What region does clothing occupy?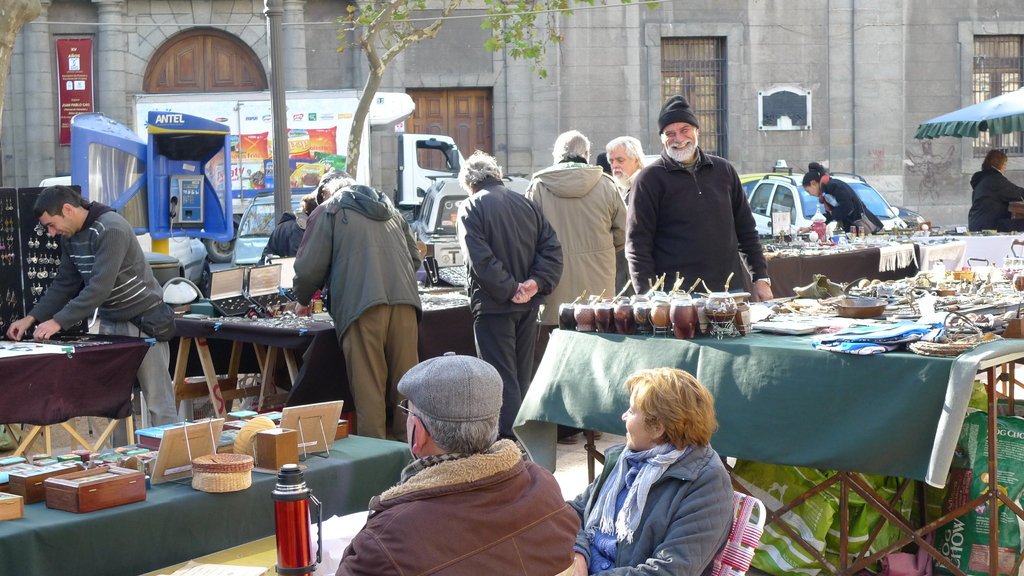
crop(302, 177, 427, 449).
